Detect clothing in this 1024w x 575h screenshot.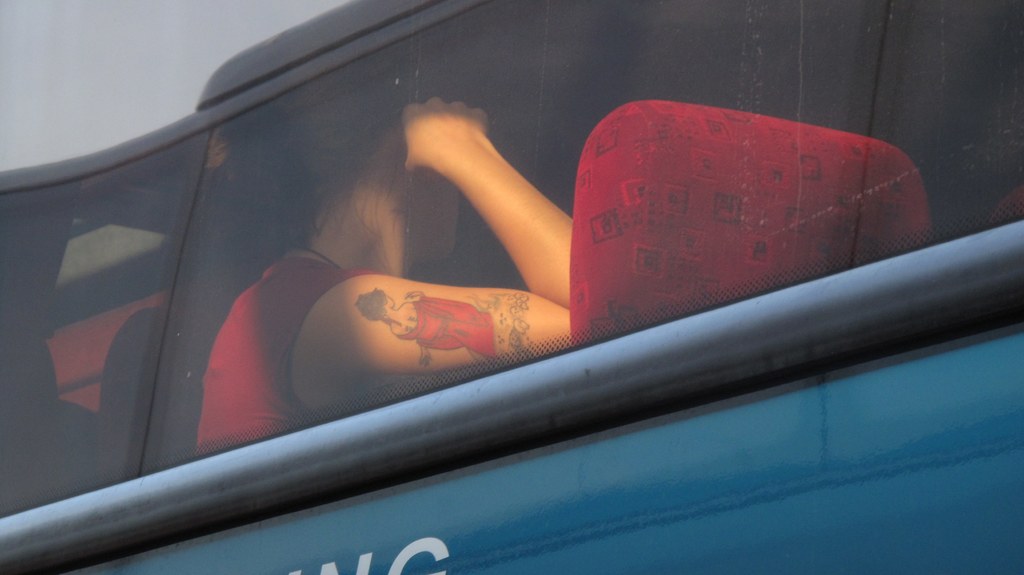
Detection: bbox(202, 259, 383, 424).
